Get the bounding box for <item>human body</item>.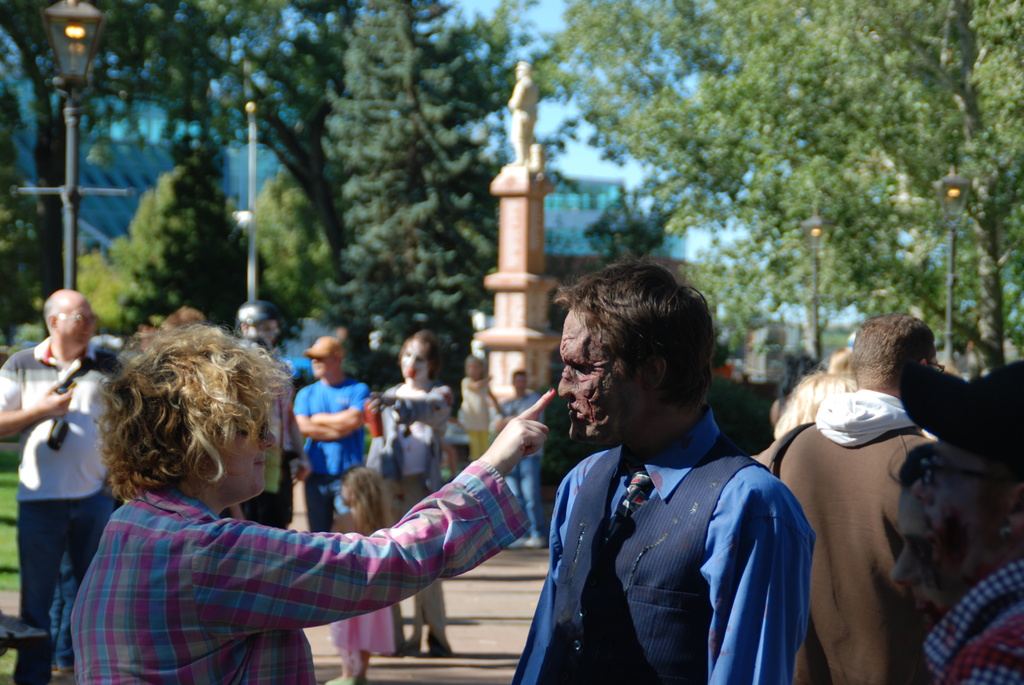
(x1=362, y1=382, x2=449, y2=657).
